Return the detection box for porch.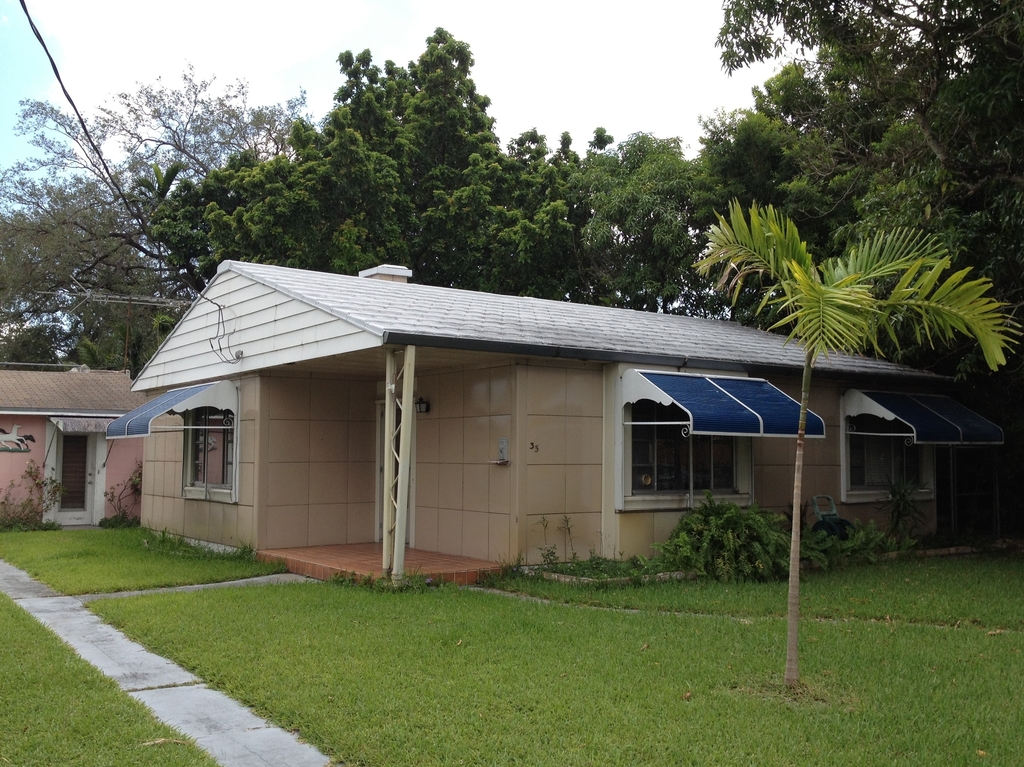
pyautogui.locateOnScreen(255, 535, 506, 587).
